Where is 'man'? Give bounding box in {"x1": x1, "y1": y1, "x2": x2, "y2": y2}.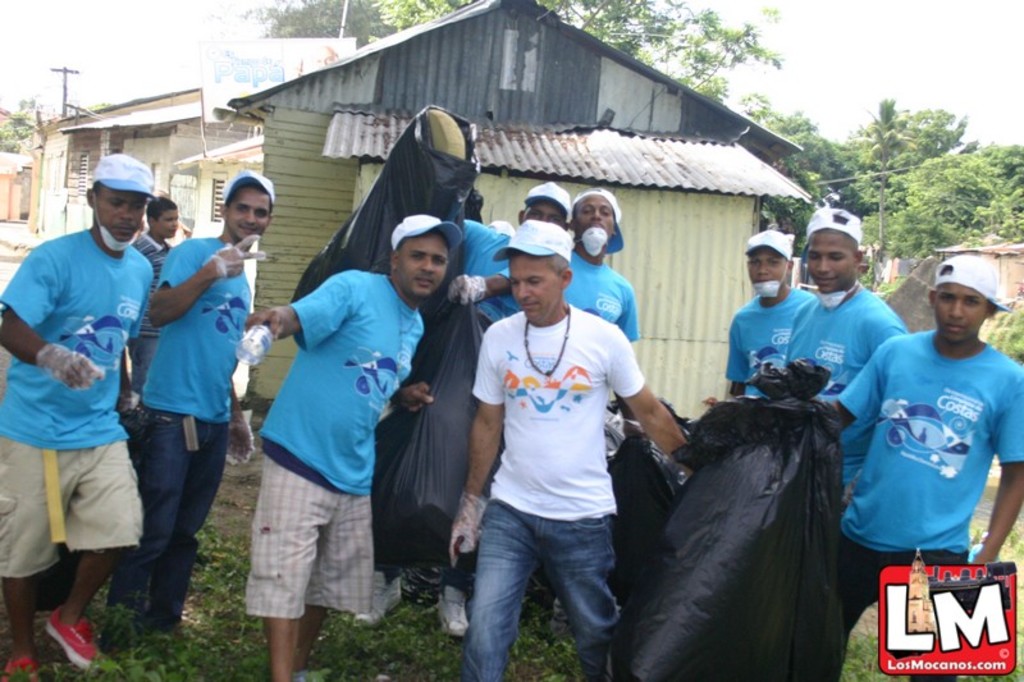
{"x1": 451, "y1": 206, "x2": 659, "y2": 681}.
